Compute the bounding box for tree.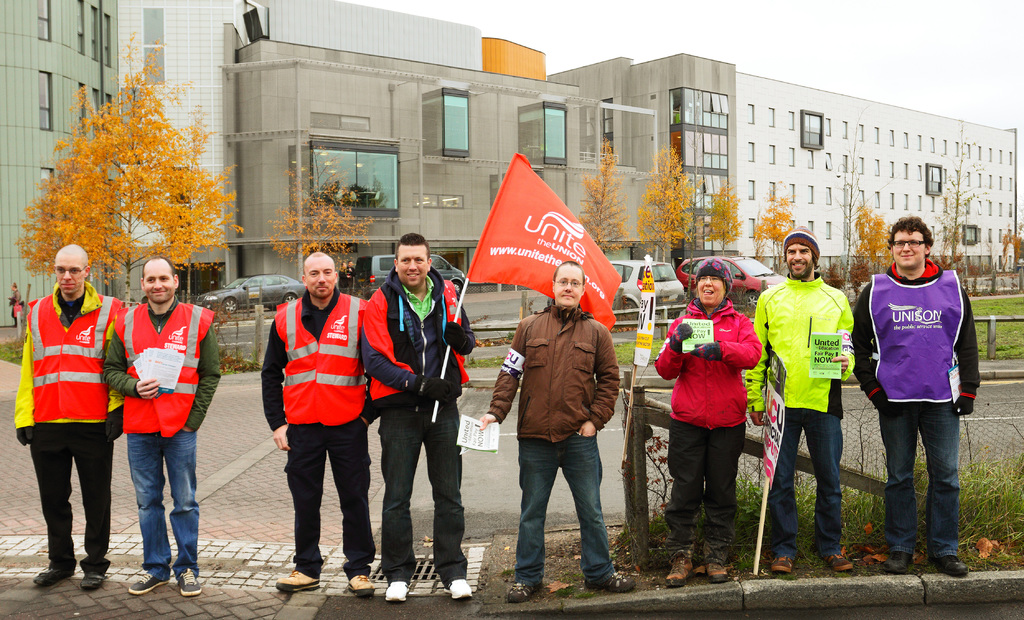
(997,223,1023,261).
